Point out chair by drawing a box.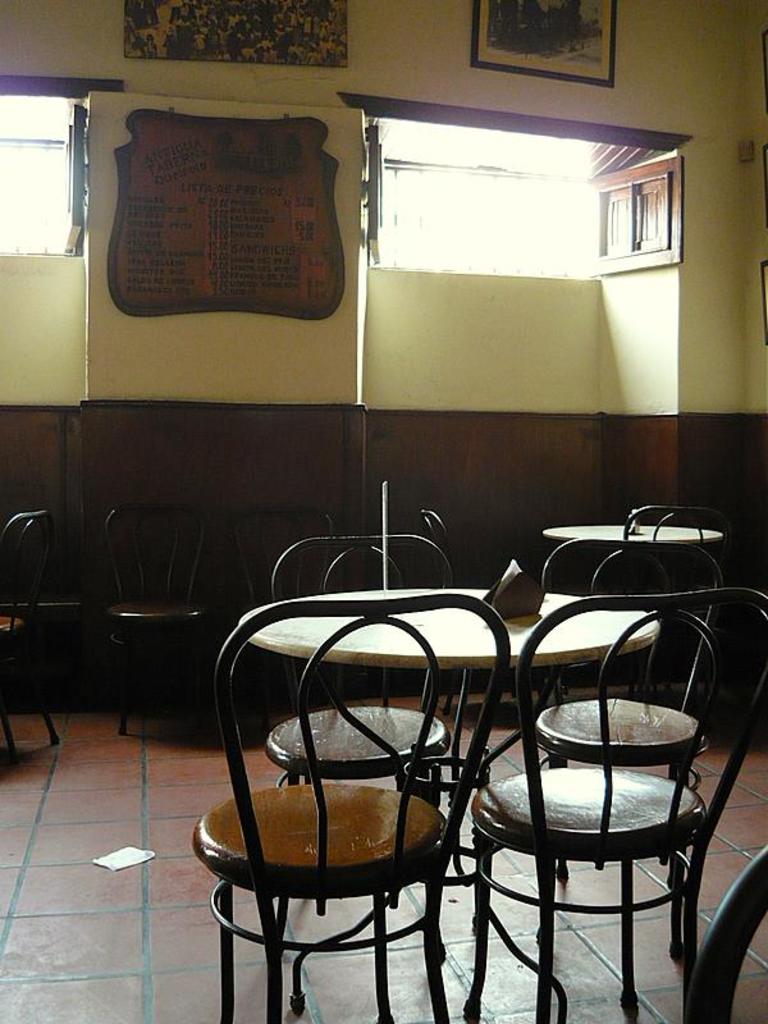
(93, 508, 221, 741).
